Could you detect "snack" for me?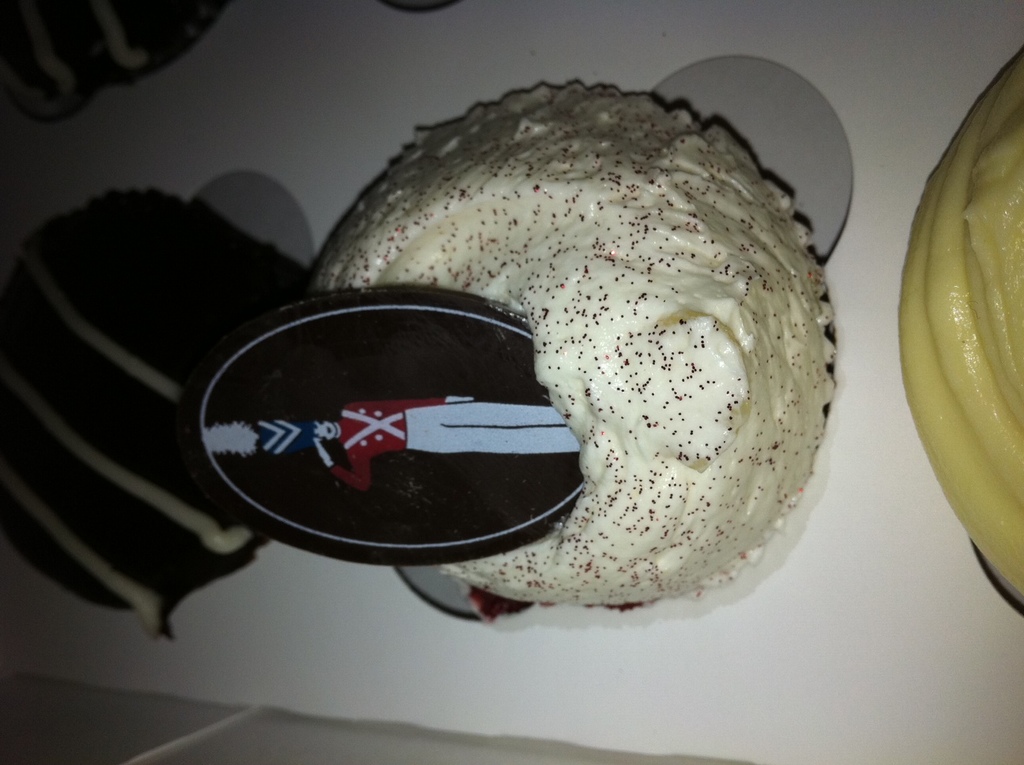
Detection result: bbox=[1, 189, 317, 635].
